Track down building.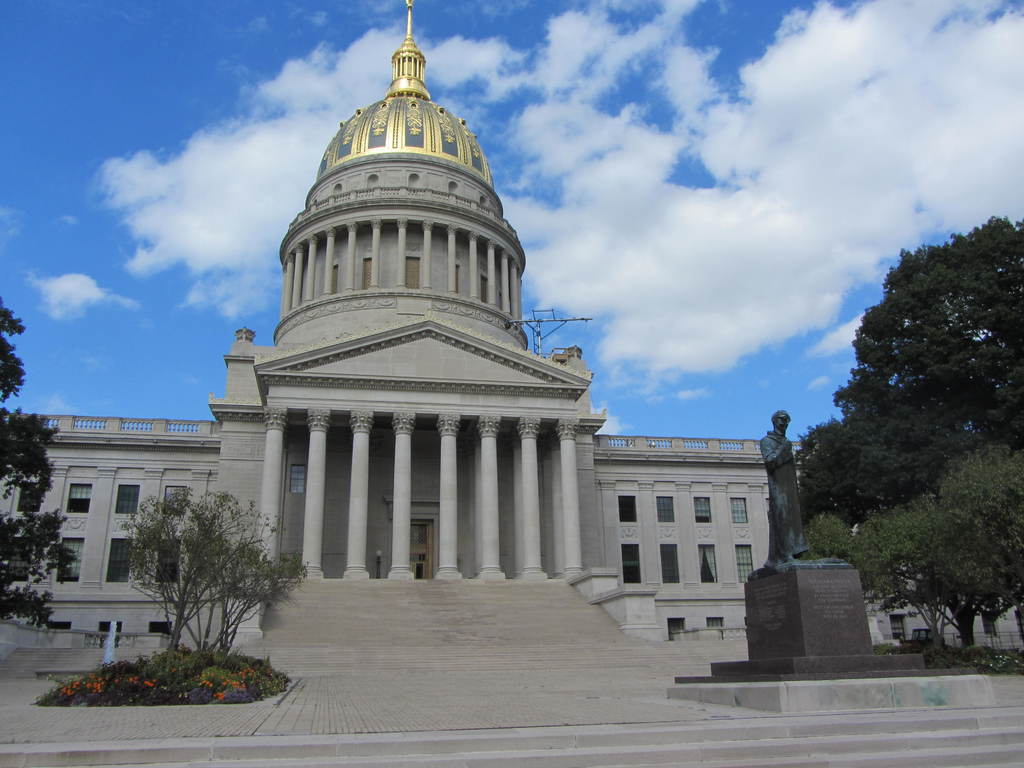
Tracked to Rect(0, 0, 1023, 643).
